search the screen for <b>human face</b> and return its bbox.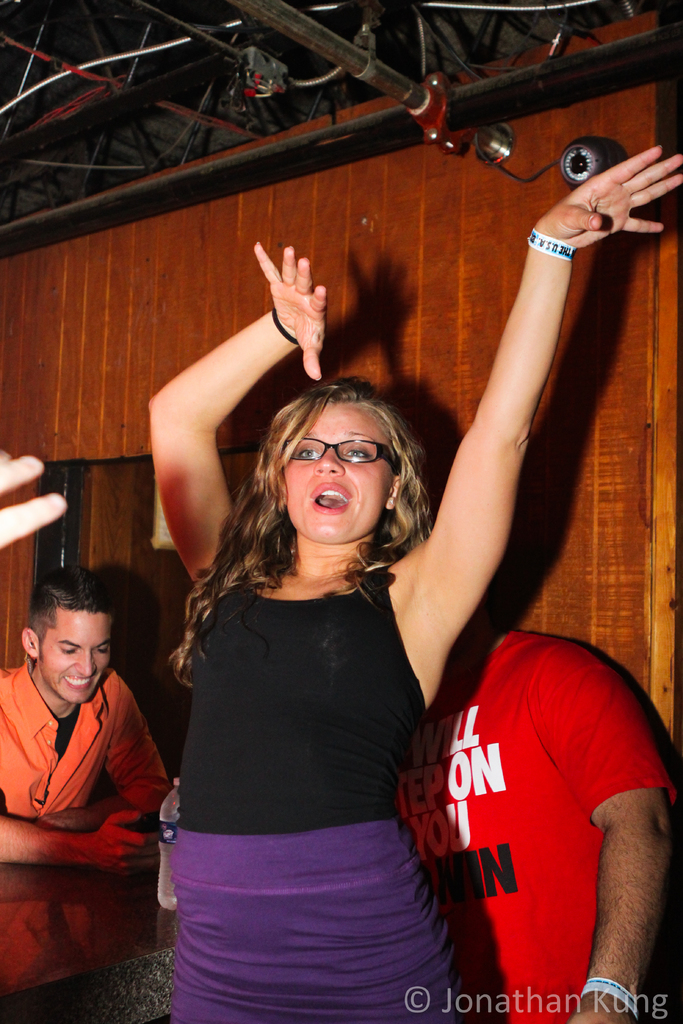
Found: (273,402,397,545).
